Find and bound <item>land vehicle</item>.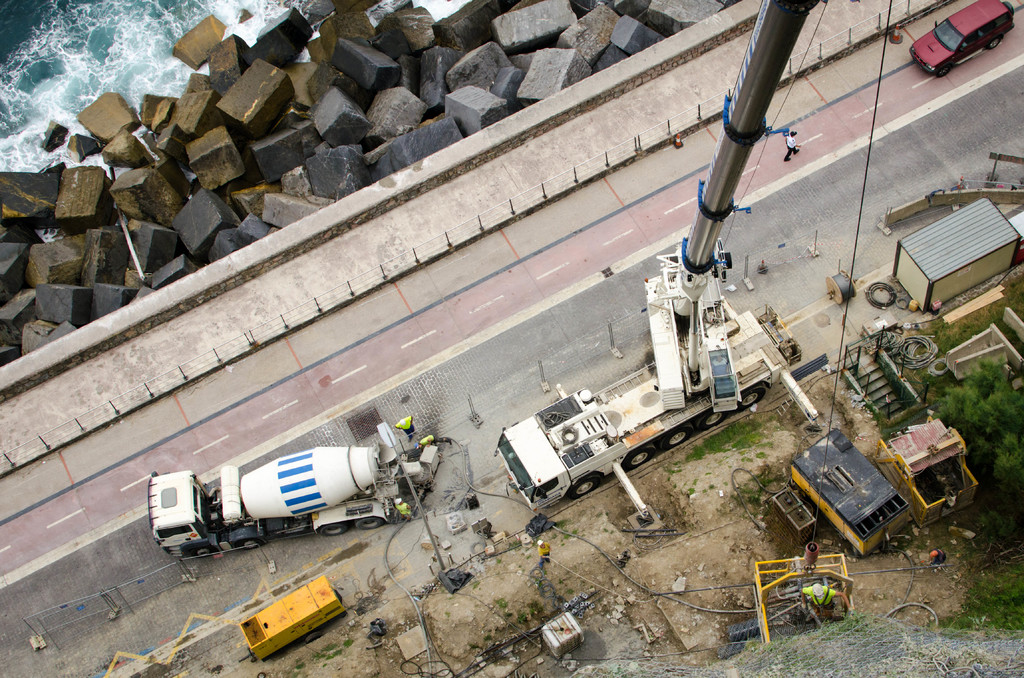
Bound: x1=911 y1=0 x2=1014 y2=79.
